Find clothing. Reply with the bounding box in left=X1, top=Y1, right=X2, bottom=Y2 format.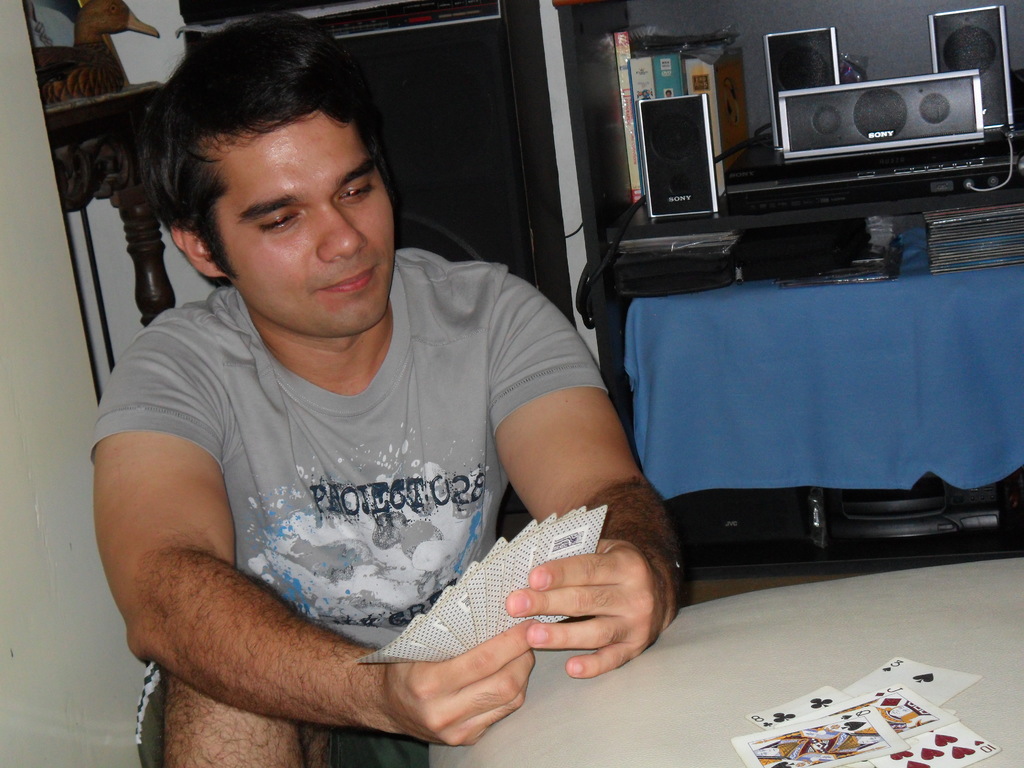
left=89, top=247, right=614, bottom=767.
